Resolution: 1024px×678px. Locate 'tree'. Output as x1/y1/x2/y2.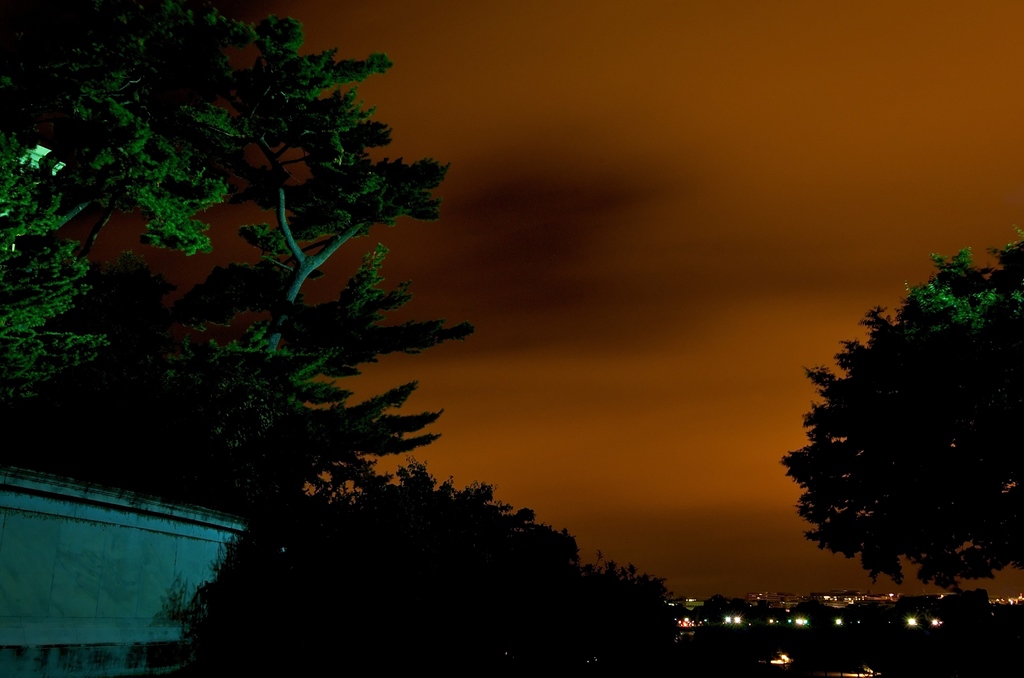
0/0/477/522.
